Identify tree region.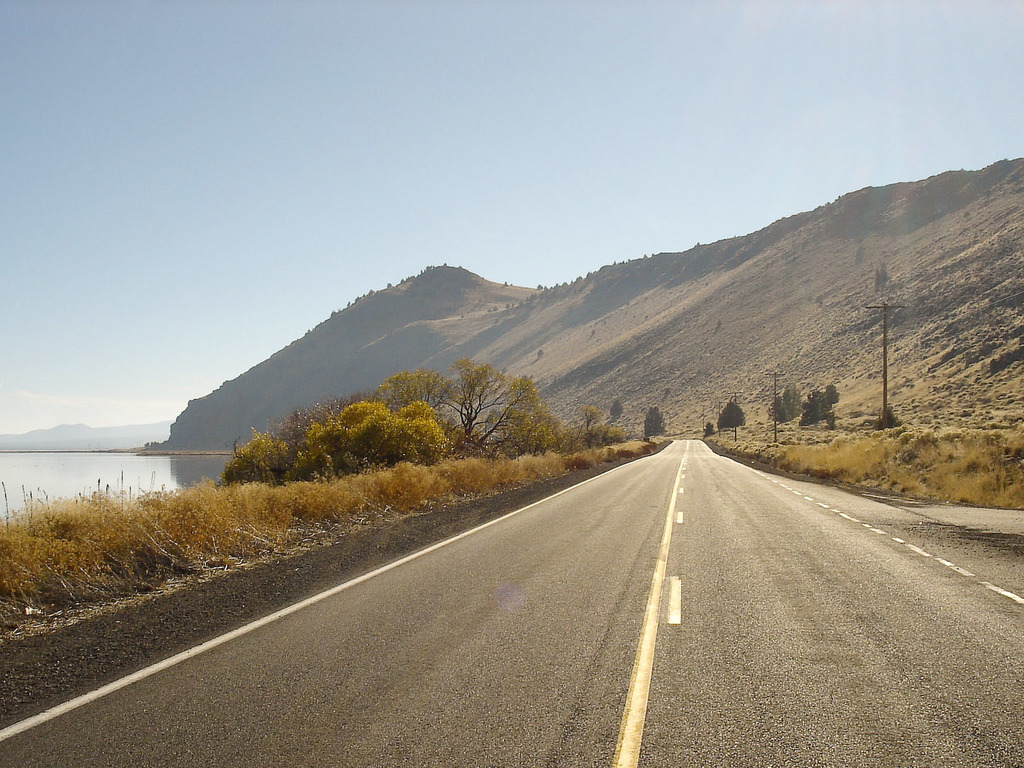
Region: {"left": 704, "top": 424, "right": 716, "bottom": 441}.
